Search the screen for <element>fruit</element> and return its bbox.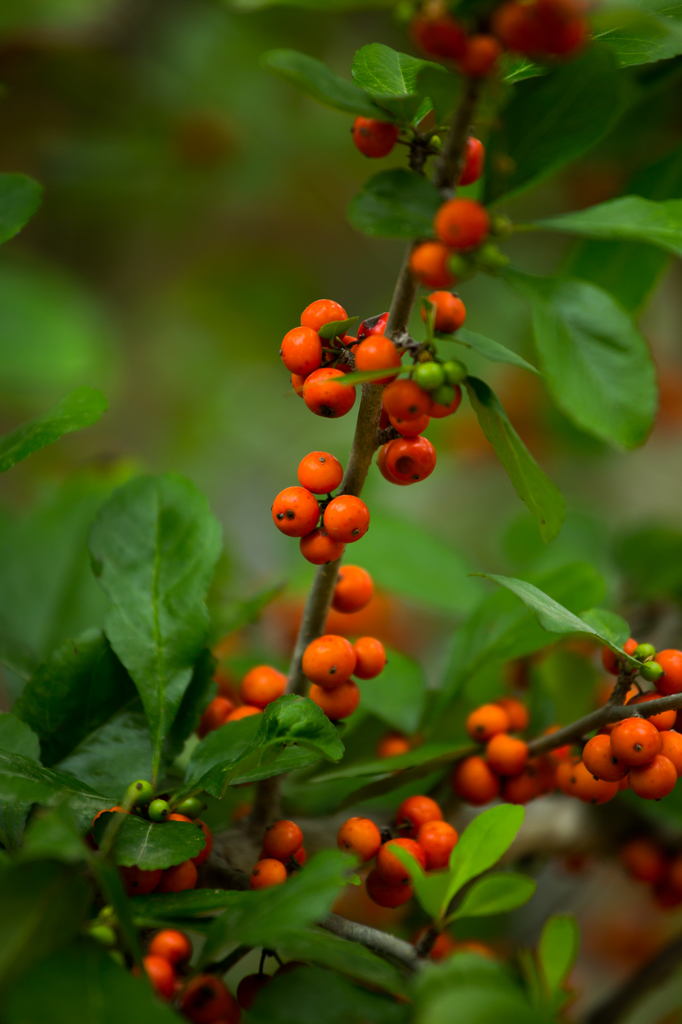
Found: bbox=(376, 732, 418, 758).
